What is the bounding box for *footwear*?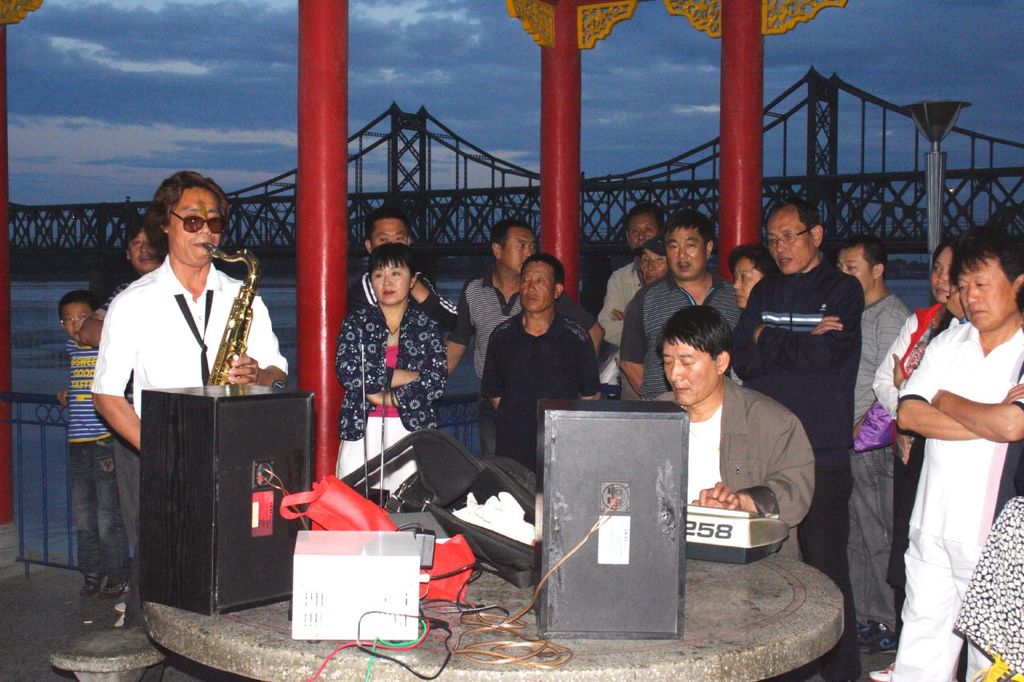
l=870, t=656, r=896, b=681.
